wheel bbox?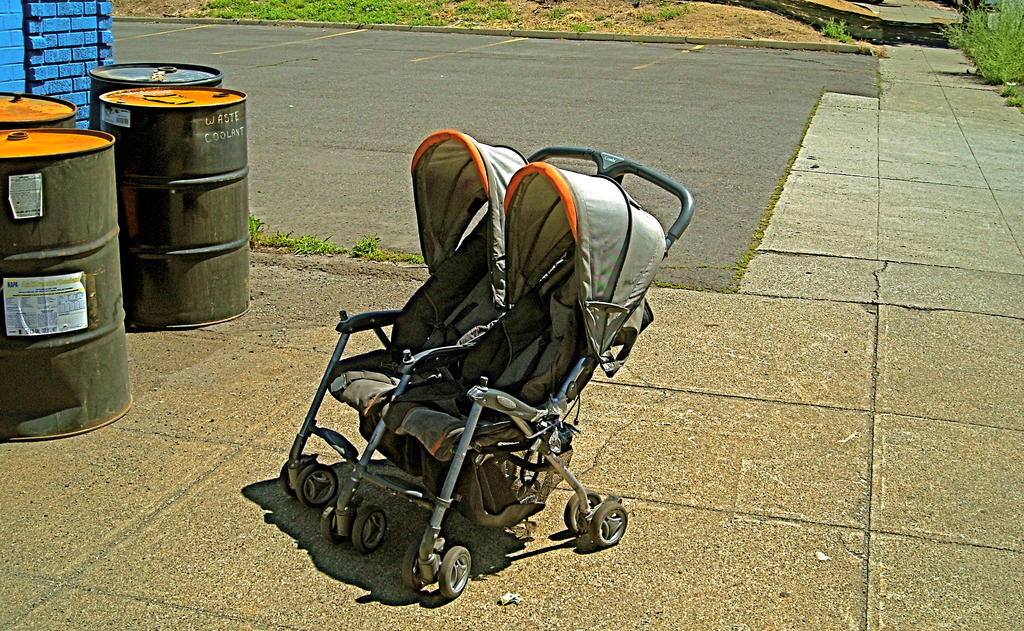
x1=438, y1=547, x2=472, y2=600
